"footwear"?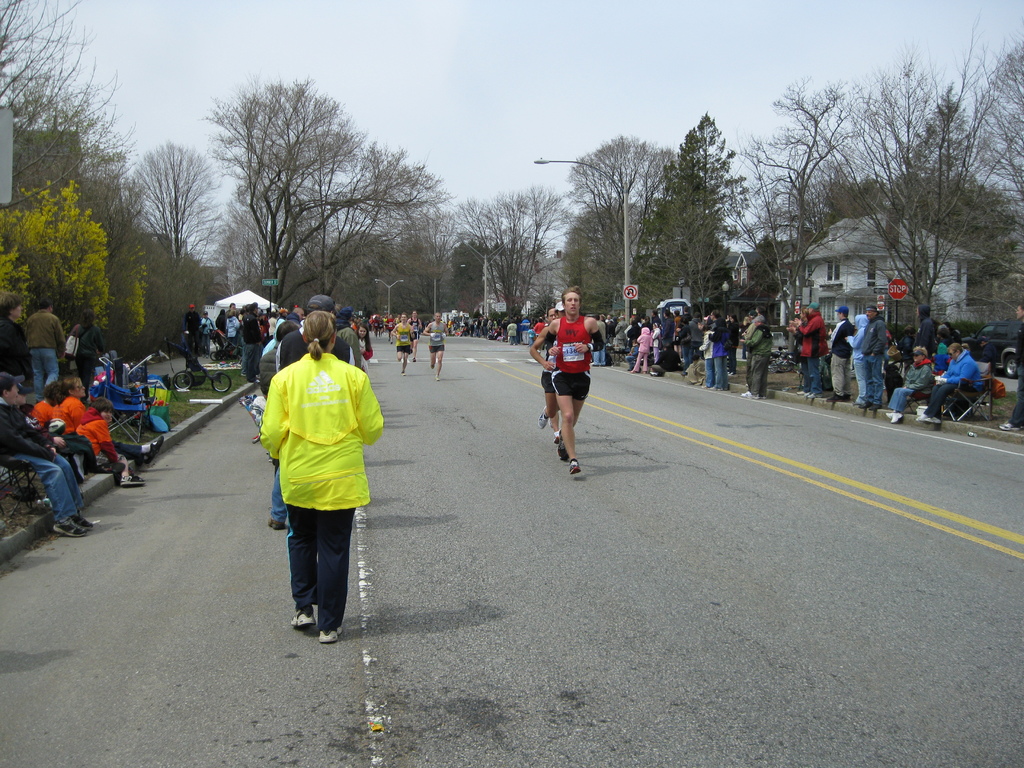
[918, 413, 927, 424]
